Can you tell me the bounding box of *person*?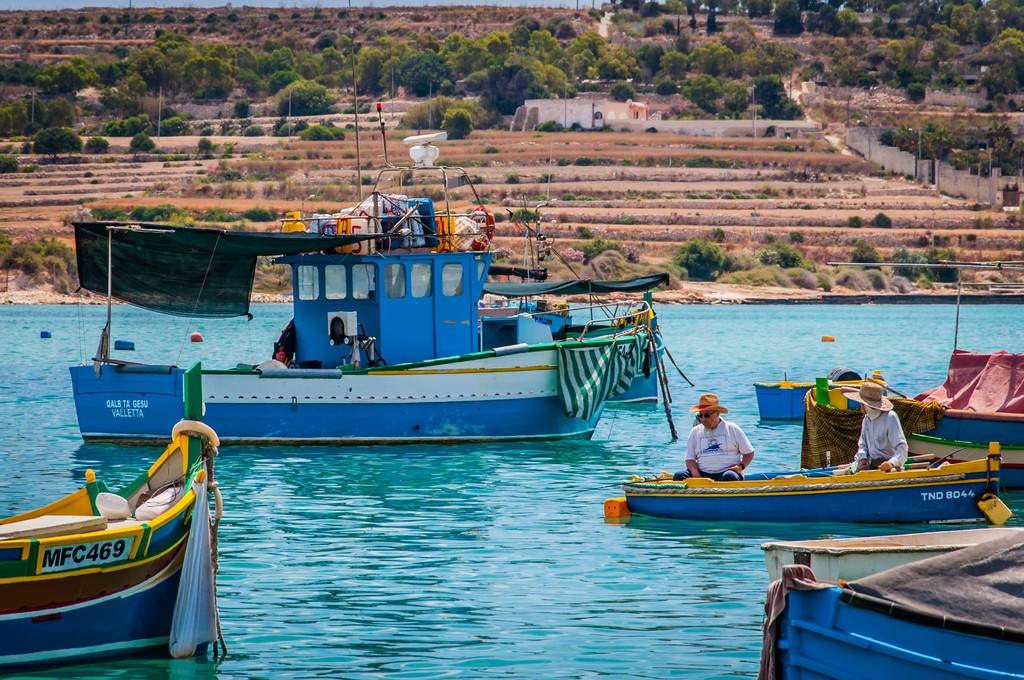
detection(675, 387, 753, 479).
